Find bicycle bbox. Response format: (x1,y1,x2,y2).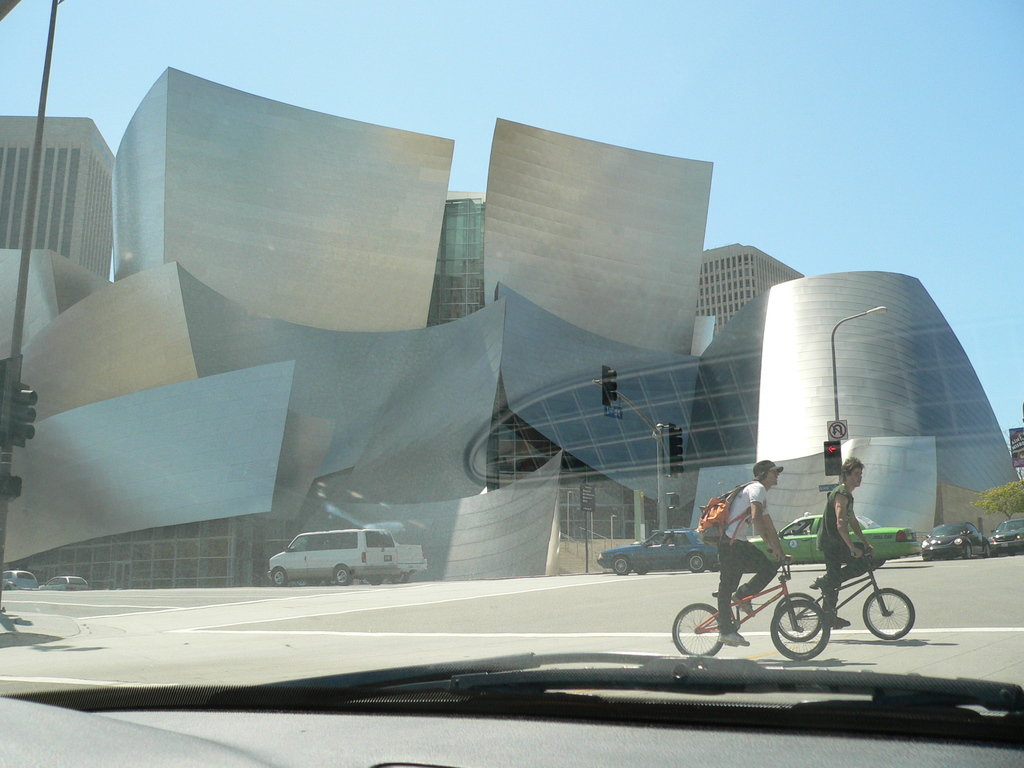
(671,553,833,653).
